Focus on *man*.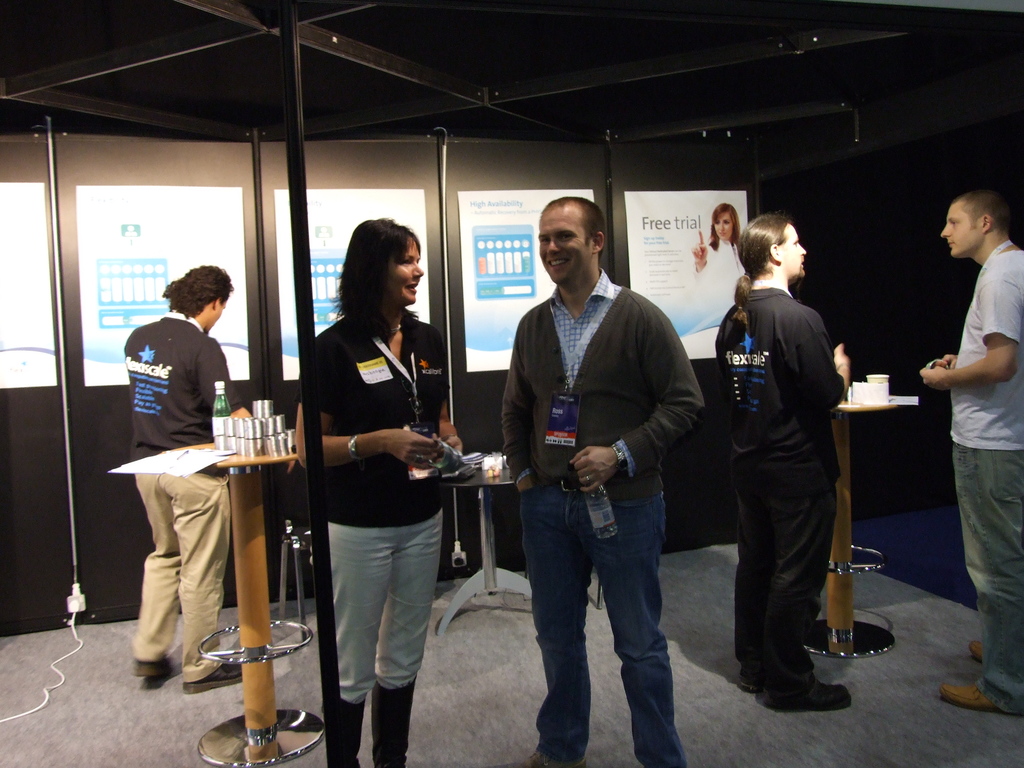
Focused at 918 187 1023 715.
